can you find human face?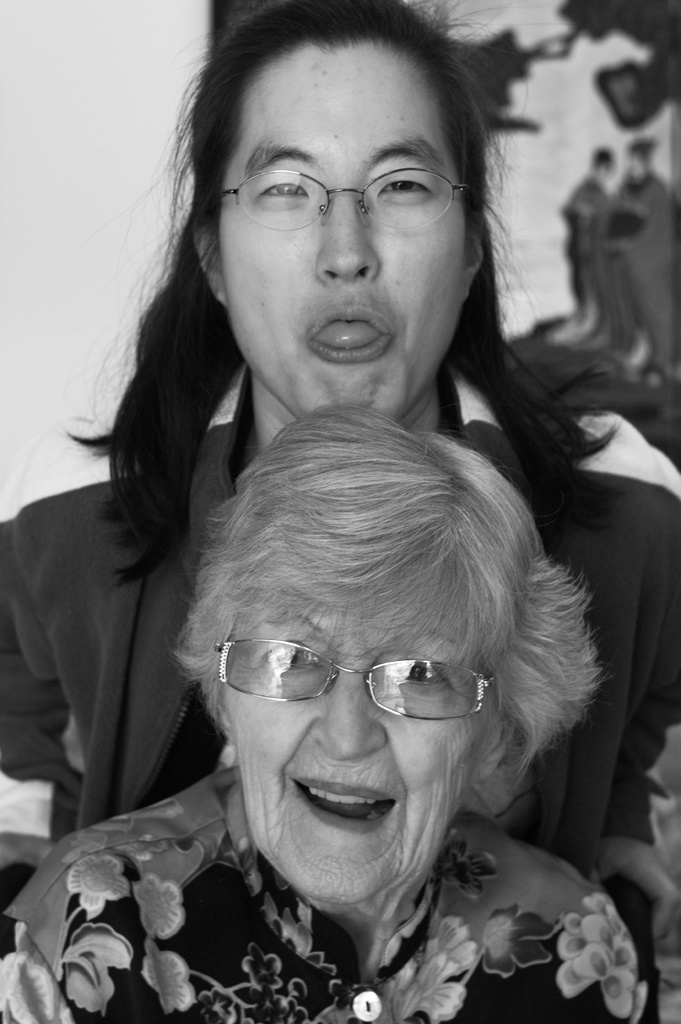
Yes, bounding box: box=[221, 40, 467, 438].
